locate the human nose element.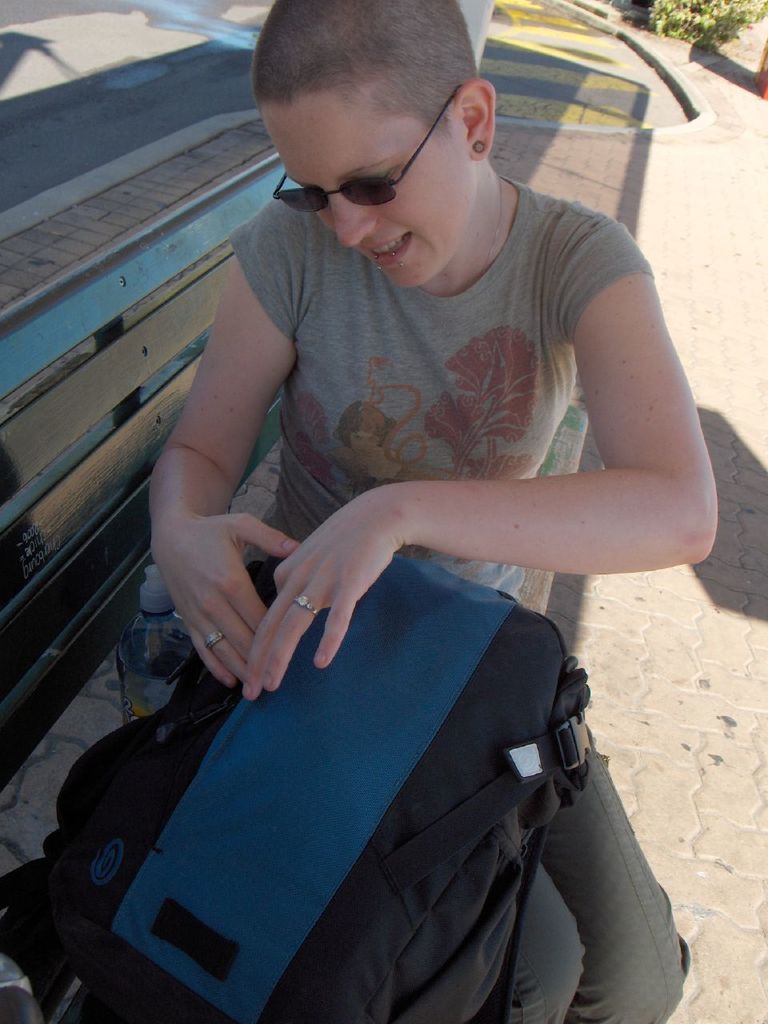
Element bbox: bbox=(327, 189, 374, 246).
